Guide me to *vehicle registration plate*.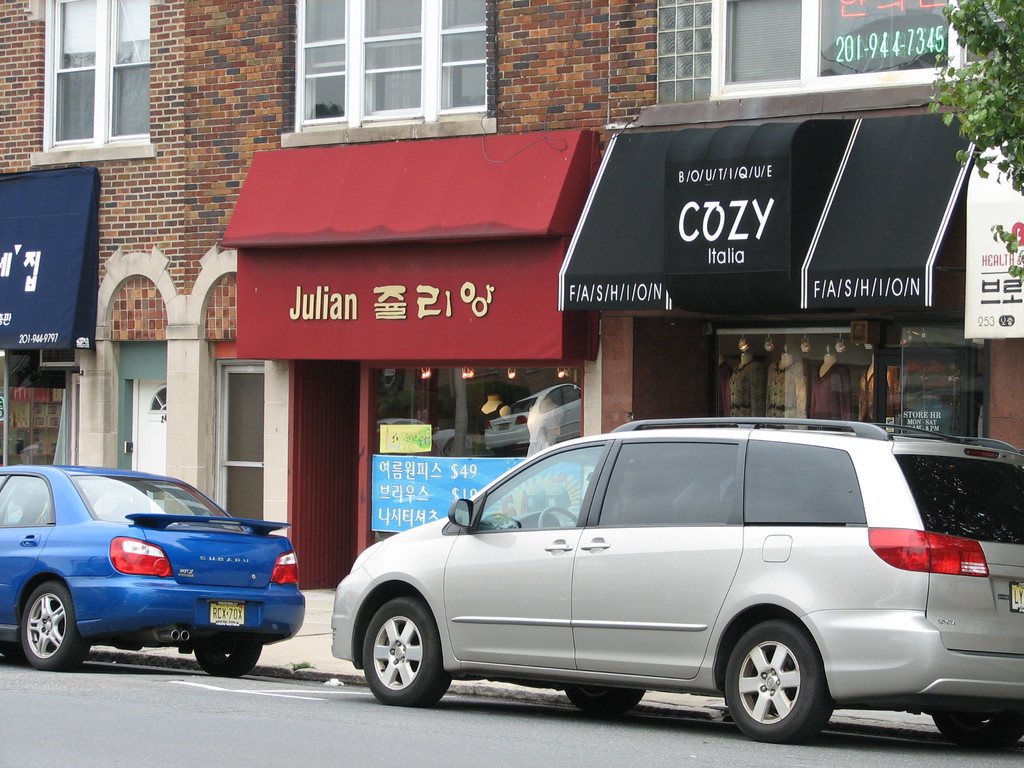
Guidance: <box>1015,579,1023,611</box>.
